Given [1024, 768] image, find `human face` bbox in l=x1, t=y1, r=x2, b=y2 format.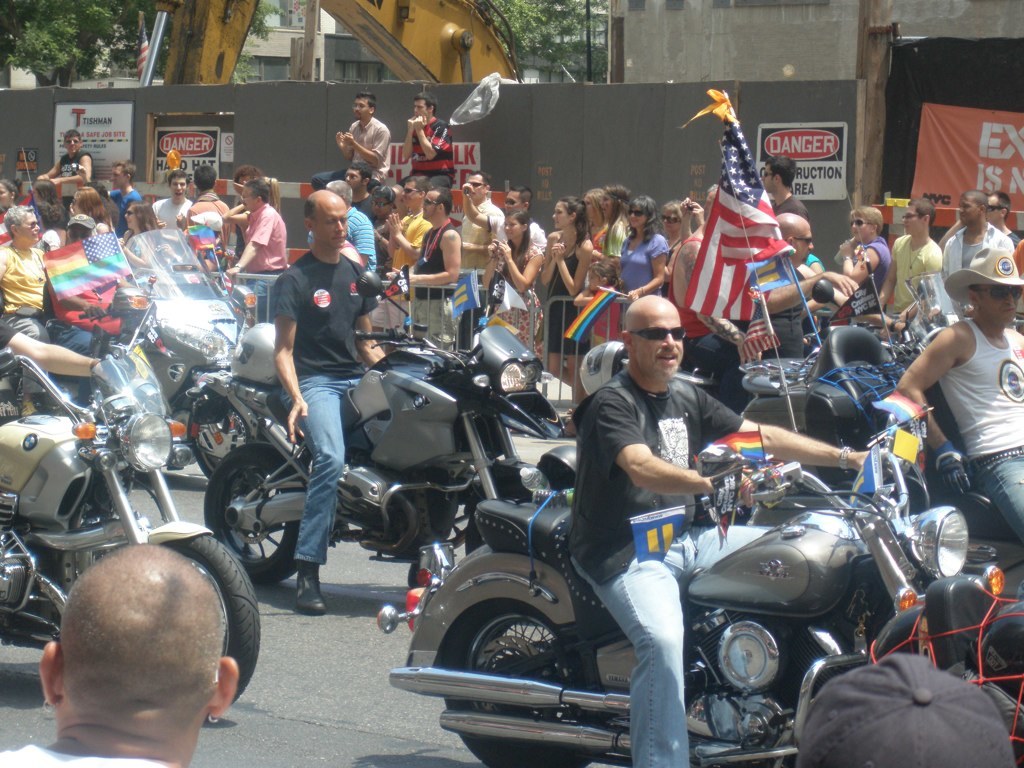
l=505, t=216, r=521, b=239.
